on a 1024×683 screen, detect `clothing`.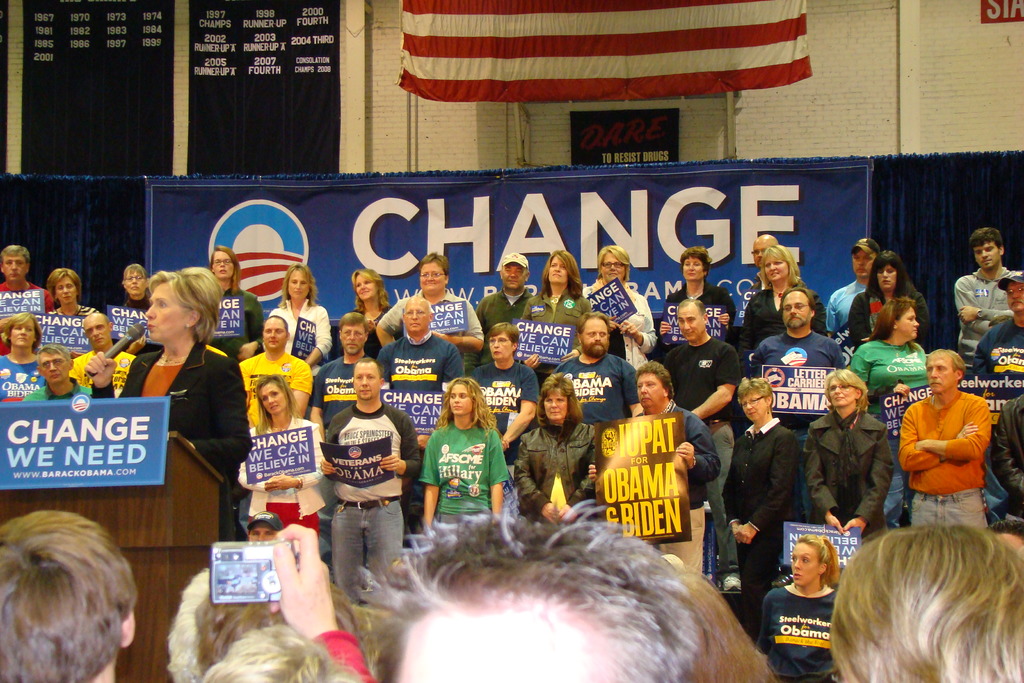
Rect(725, 412, 796, 596).
